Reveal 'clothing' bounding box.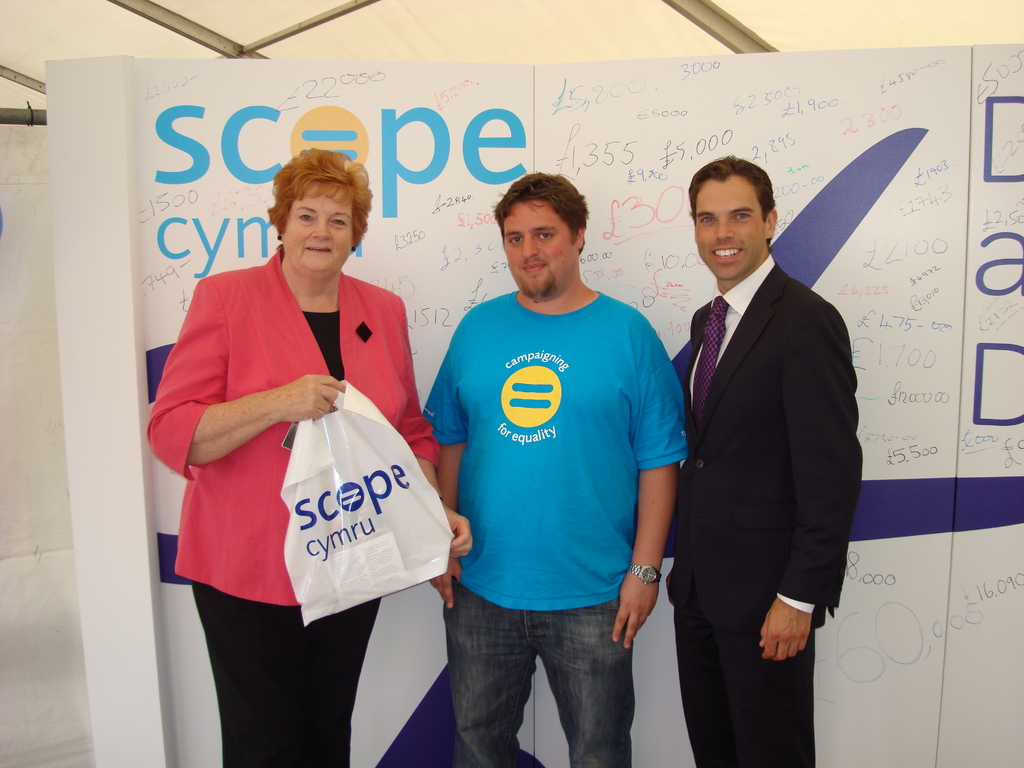
Revealed: [left=417, top=287, right=689, bottom=767].
